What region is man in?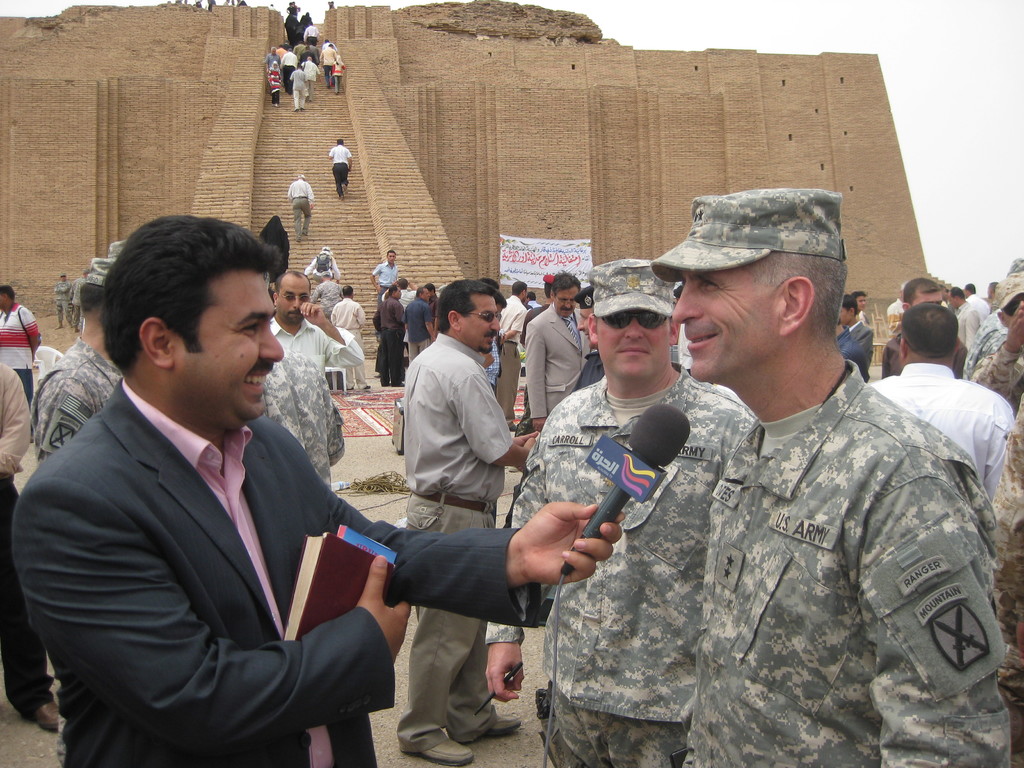
locate(301, 19, 317, 42).
